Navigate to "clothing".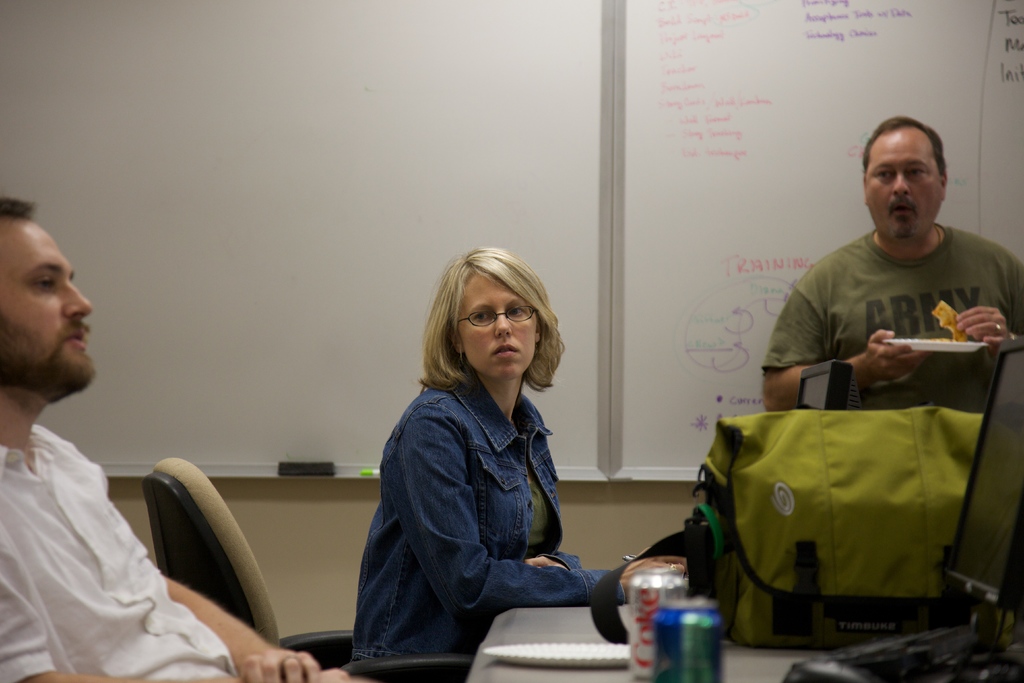
Navigation target: left=763, top=218, right=1023, bottom=429.
